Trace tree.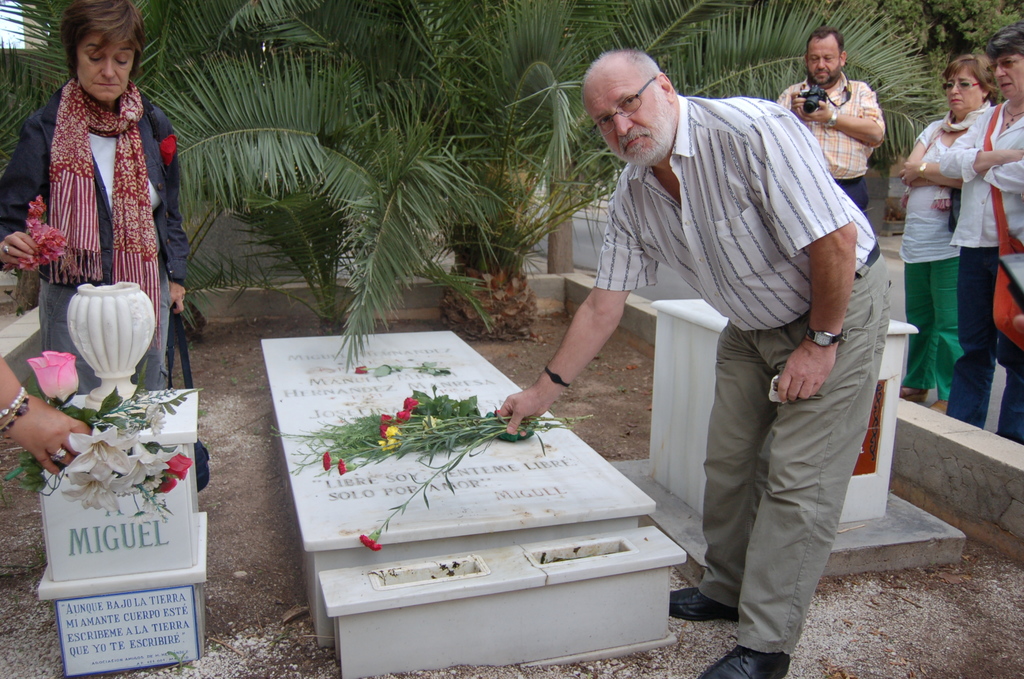
Traced to select_region(0, 0, 931, 346).
